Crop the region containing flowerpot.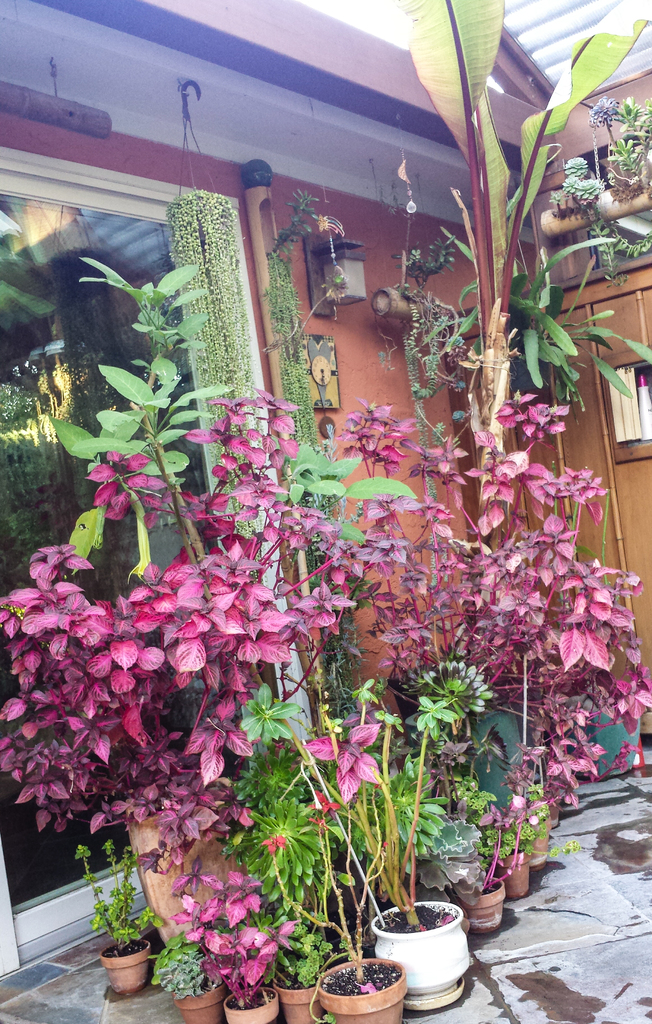
Crop region: rect(455, 874, 505, 938).
